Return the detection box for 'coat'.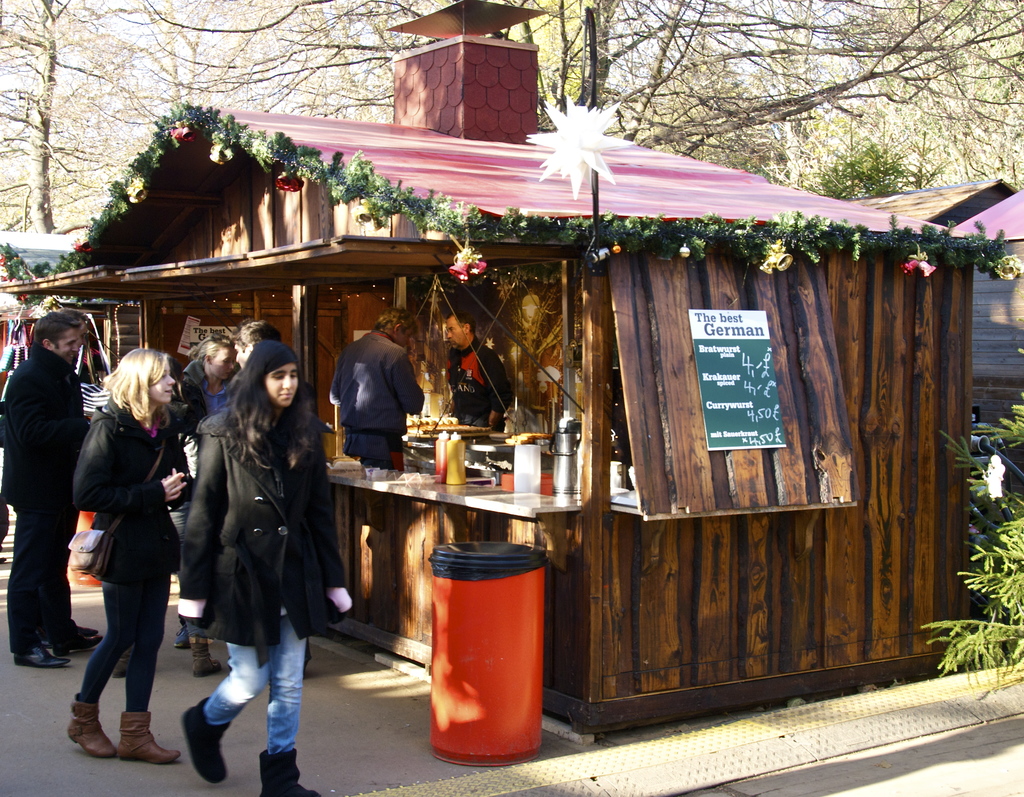
region(72, 409, 191, 589).
